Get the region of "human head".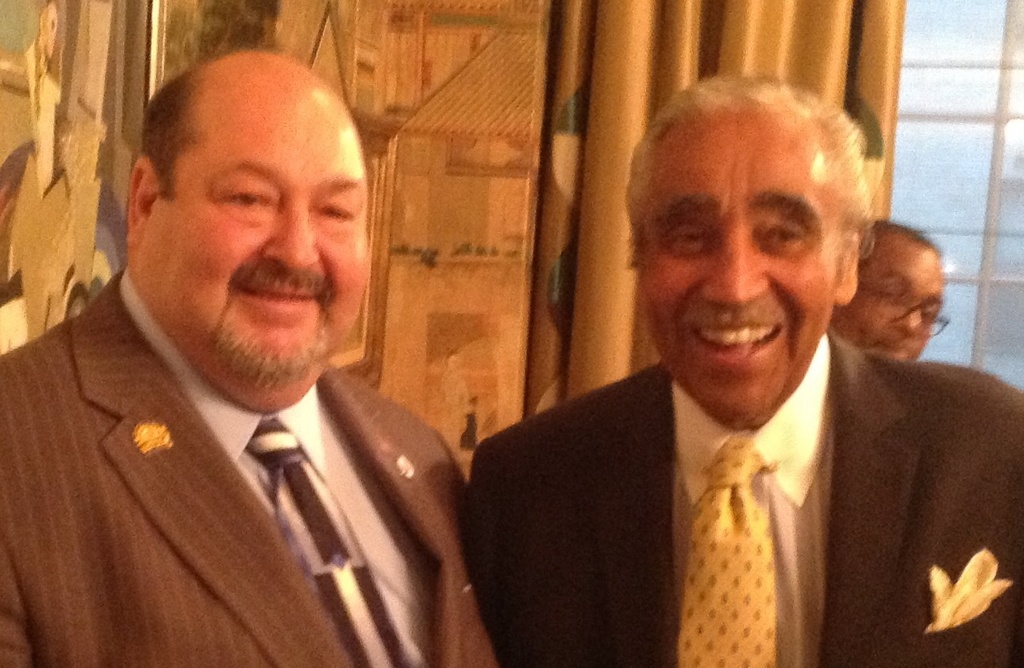
Rect(626, 77, 873, 422).
